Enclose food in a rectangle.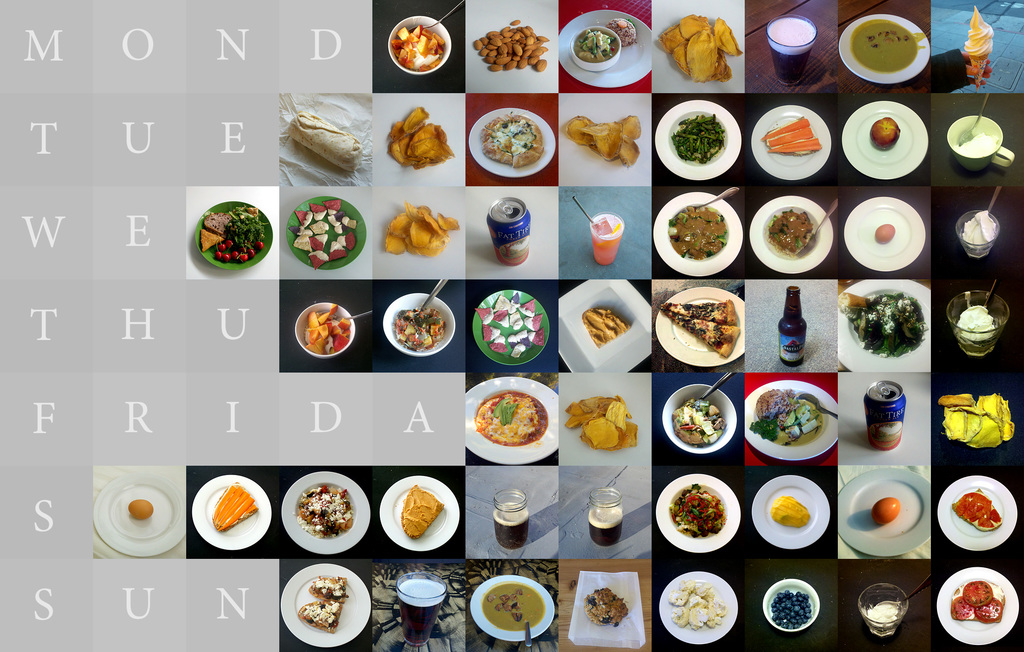
BBox(657, 14, 742, 83).
